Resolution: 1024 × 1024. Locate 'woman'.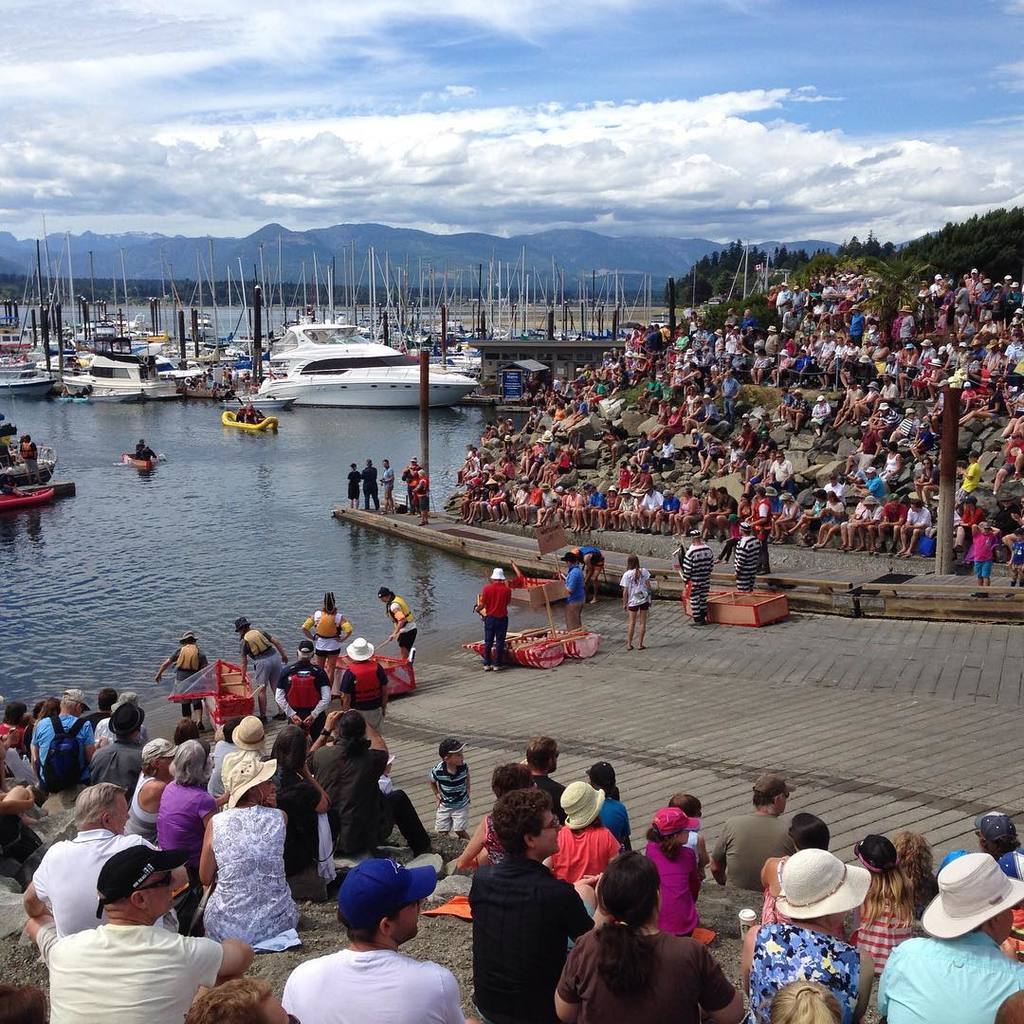
<box>739,842,876,1023</box>.
